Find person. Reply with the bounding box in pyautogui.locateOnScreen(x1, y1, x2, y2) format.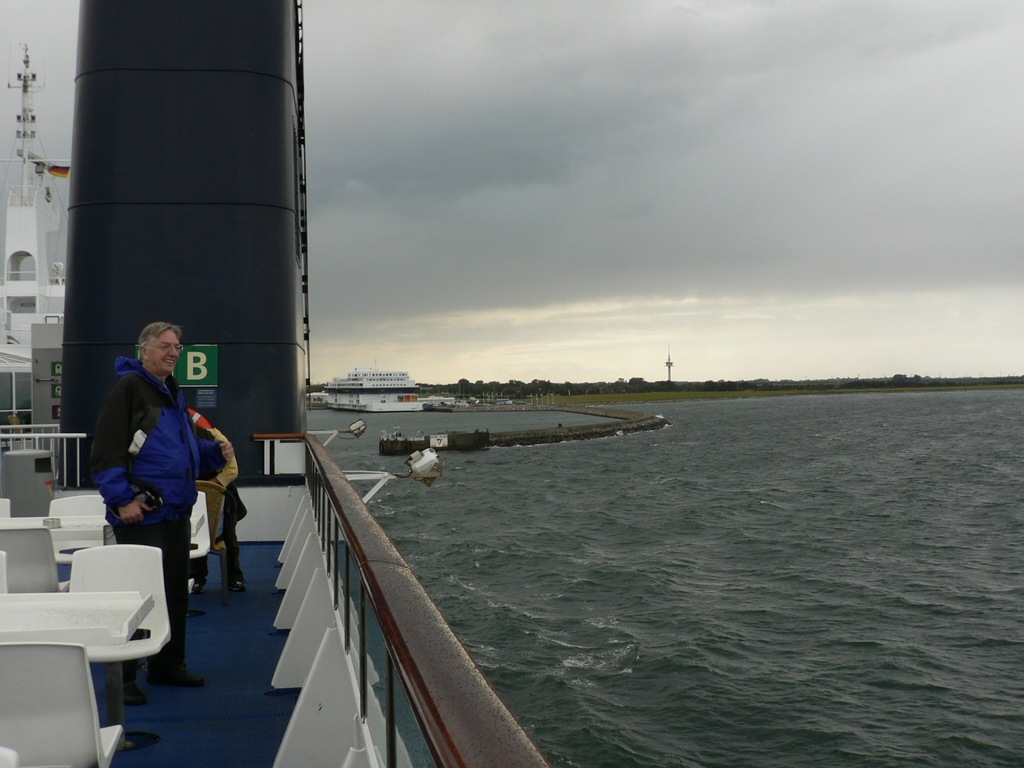
pyautogui.locateOnScreen(189, 423, 250, 596).
